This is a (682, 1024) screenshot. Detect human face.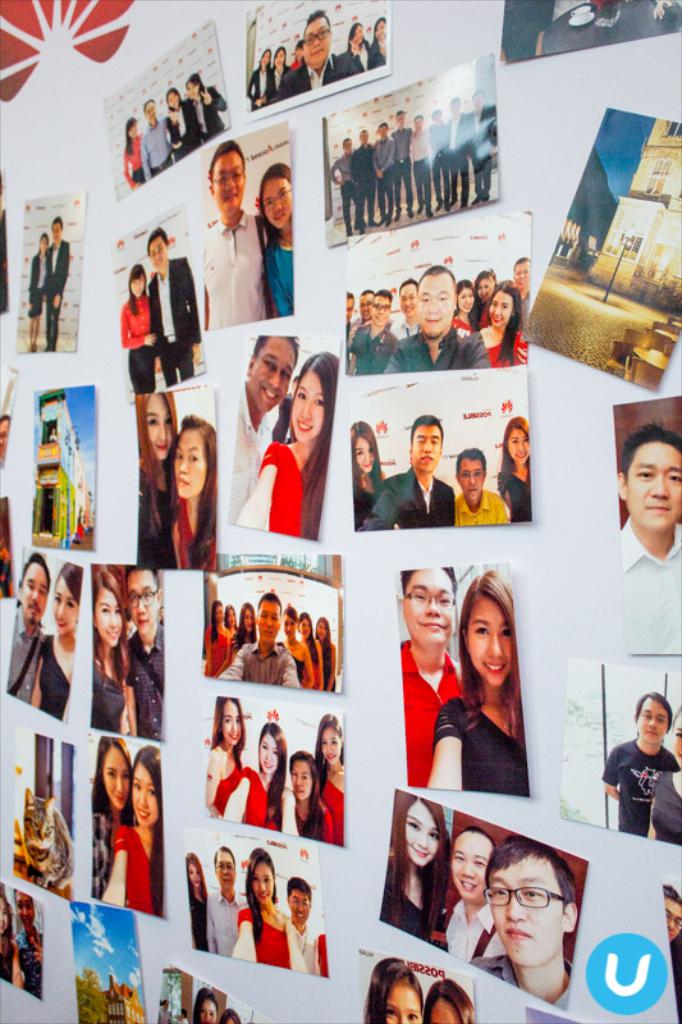
488,858,559,956.
